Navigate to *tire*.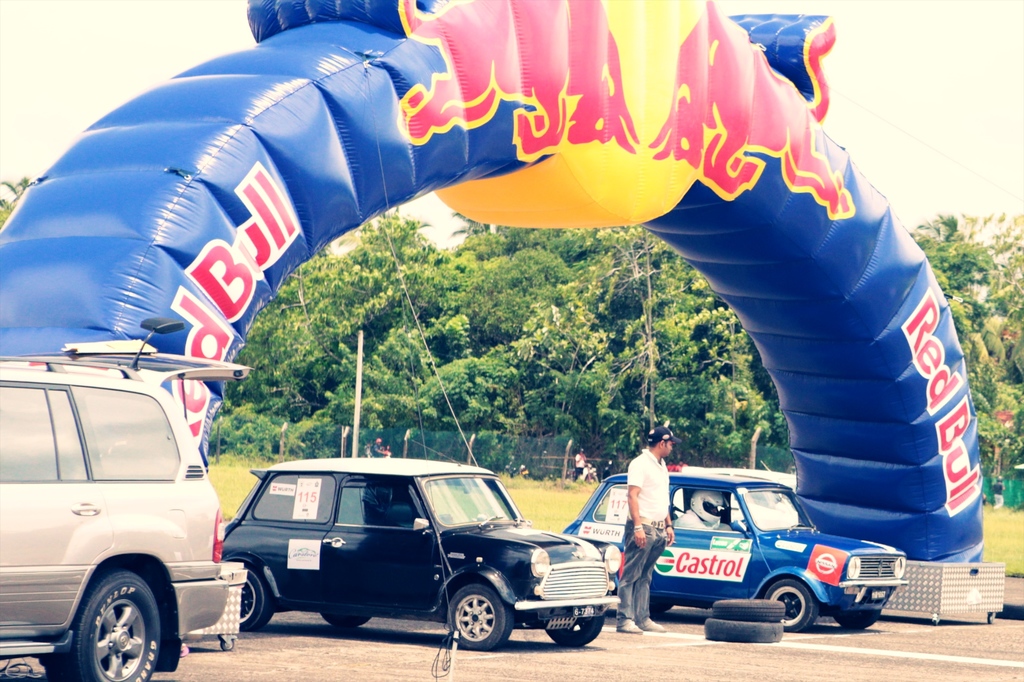
Navigation target: locate(582, 472, 600, 484).
